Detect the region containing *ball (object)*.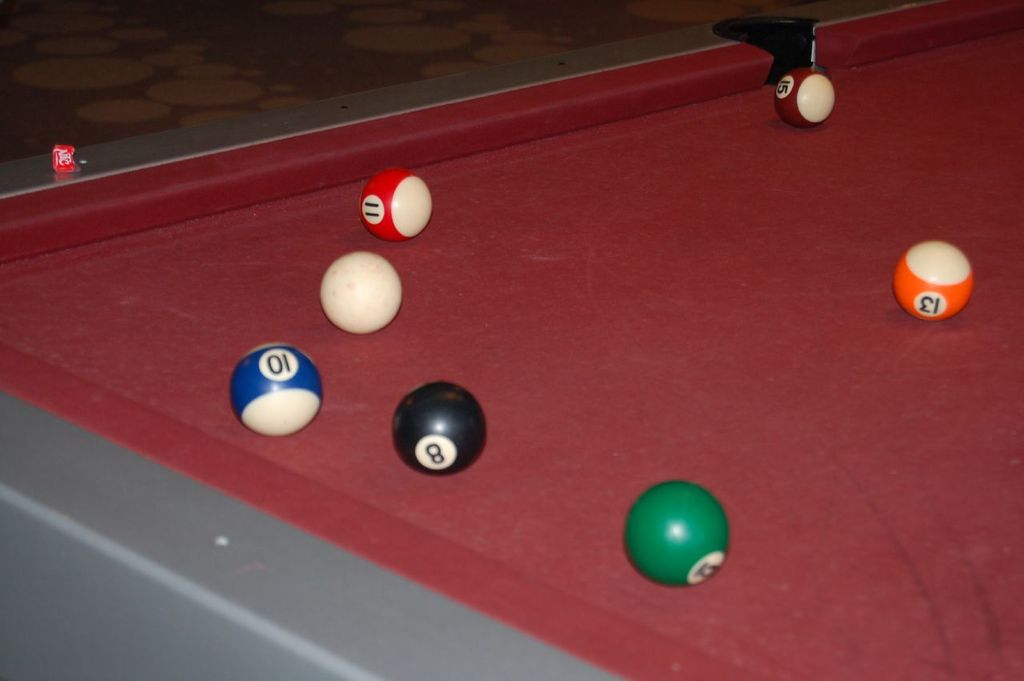
left=317, top=250, right=401, bottom=333.
